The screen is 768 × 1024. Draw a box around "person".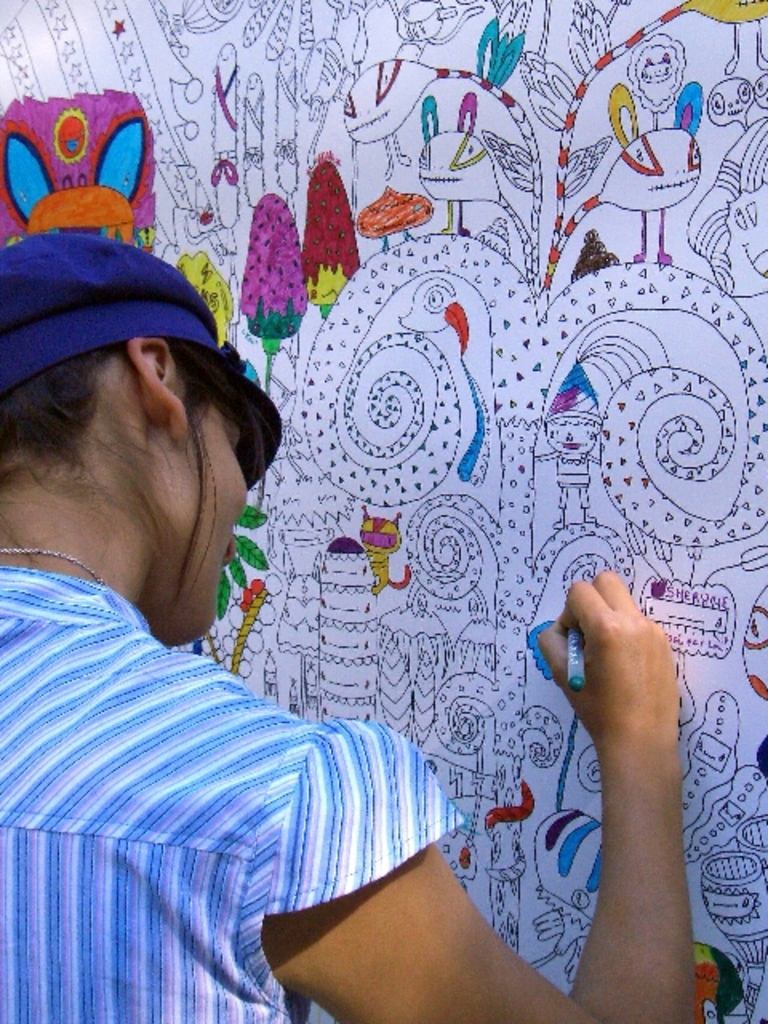
(0,230,694,1022).
